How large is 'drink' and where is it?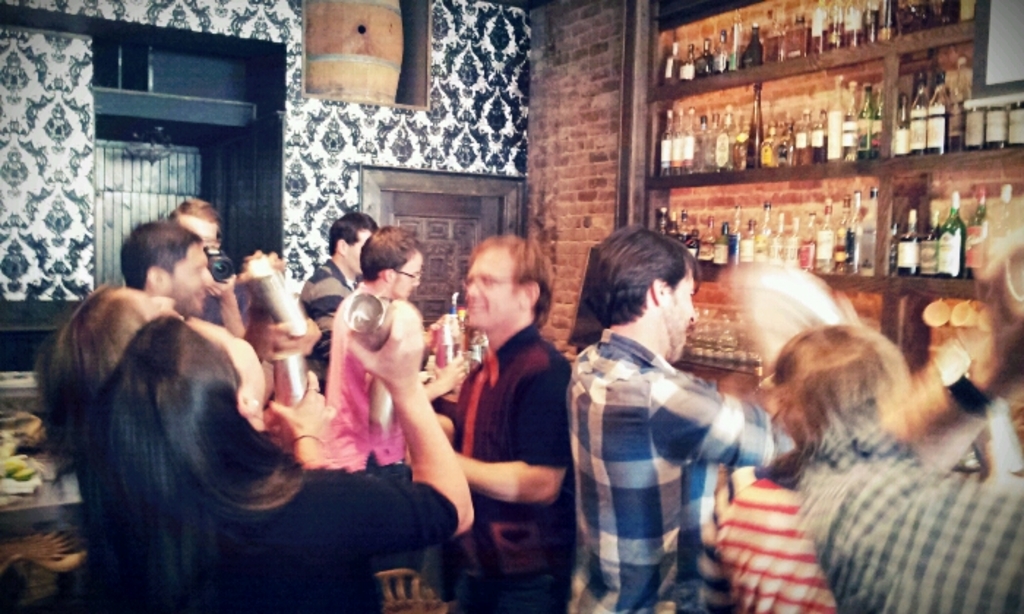
Bounding box: 791:129:810:171.
